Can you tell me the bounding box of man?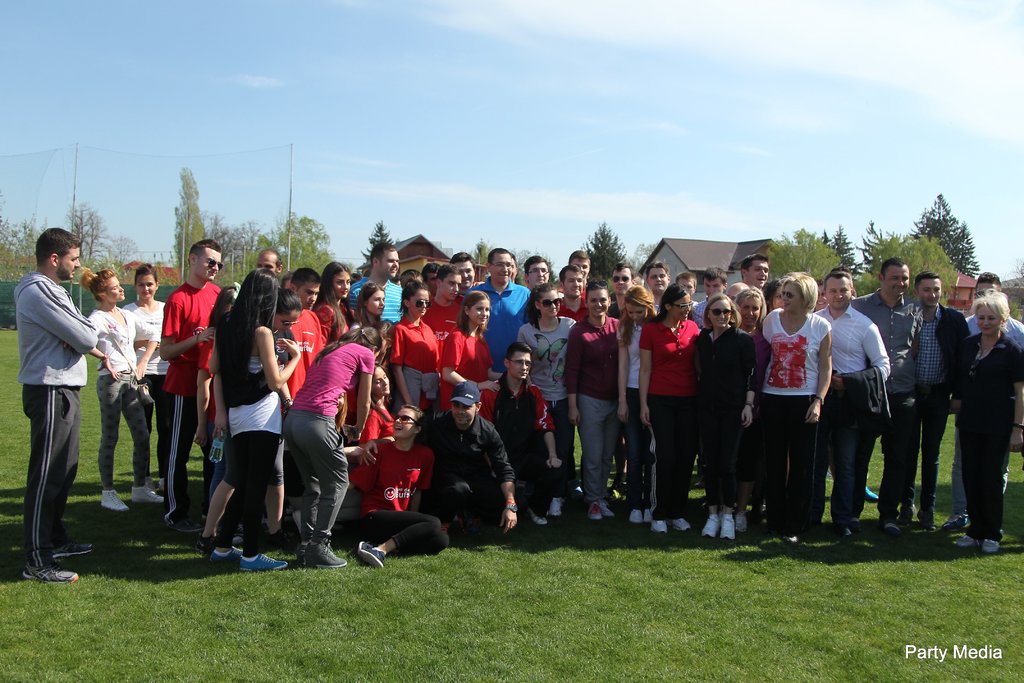
[472,345,572,531].
